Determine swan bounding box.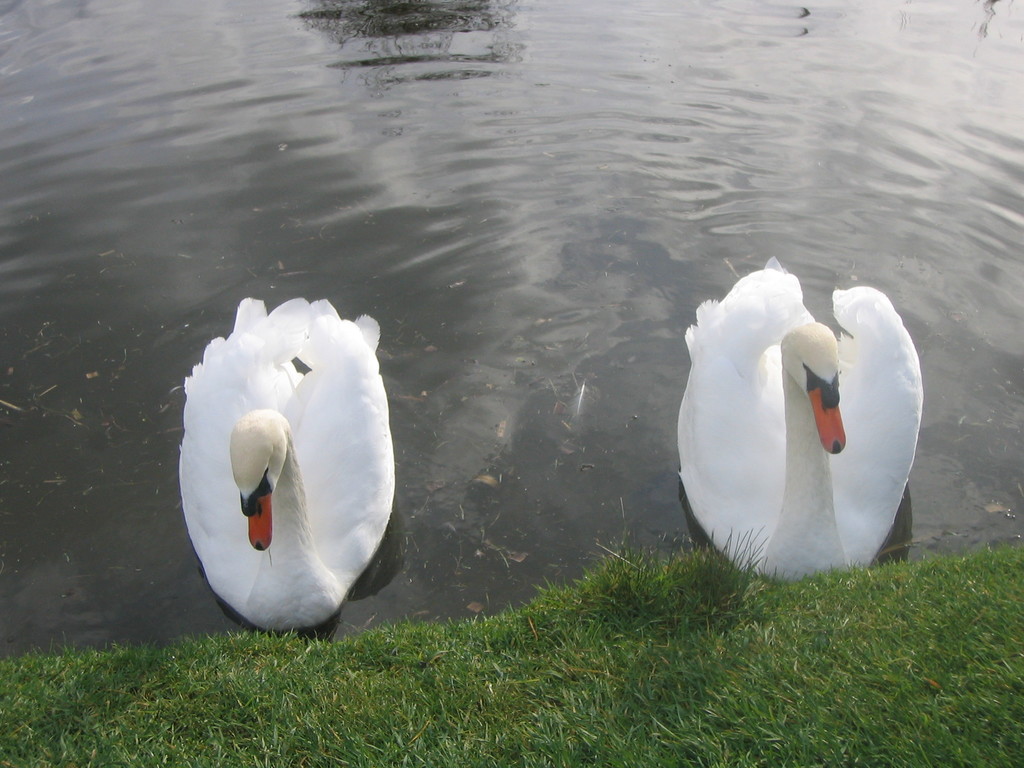
Determined: (left=174, top=298, right=409, bottom=630).
